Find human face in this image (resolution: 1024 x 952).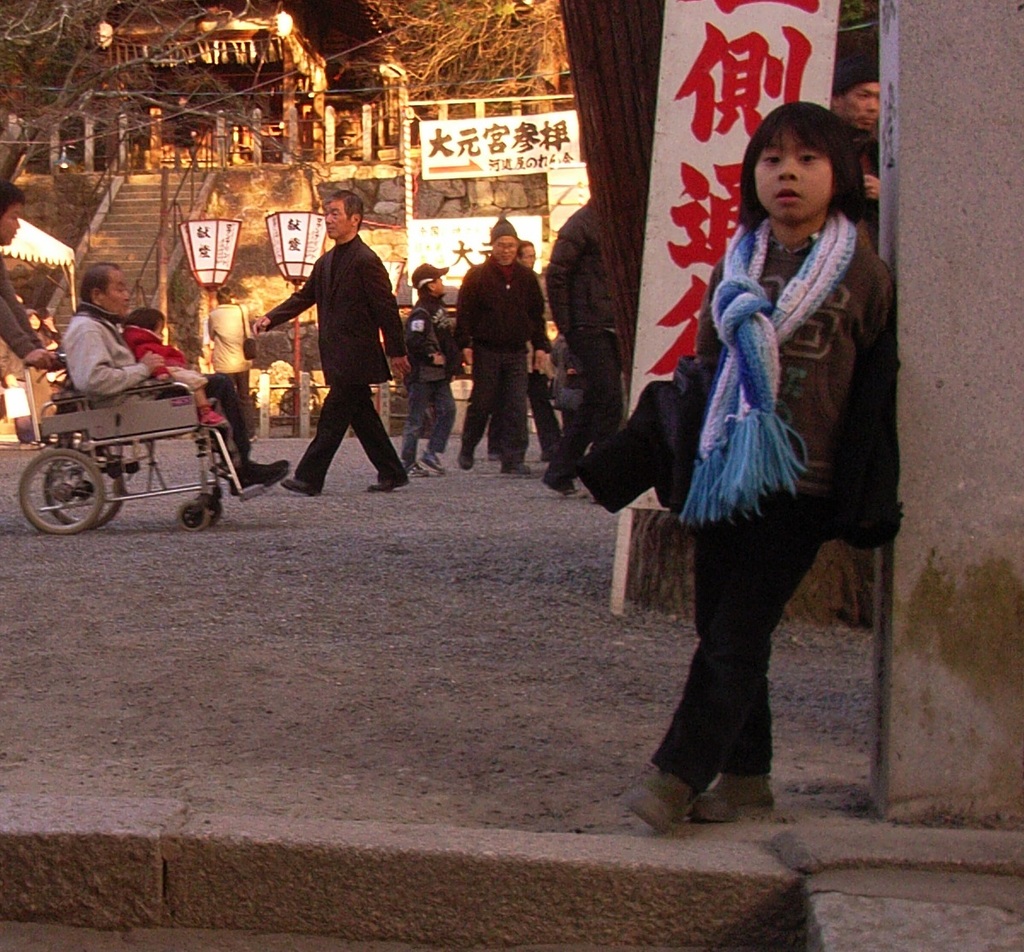
Rect(757, 128, 833, 225).
